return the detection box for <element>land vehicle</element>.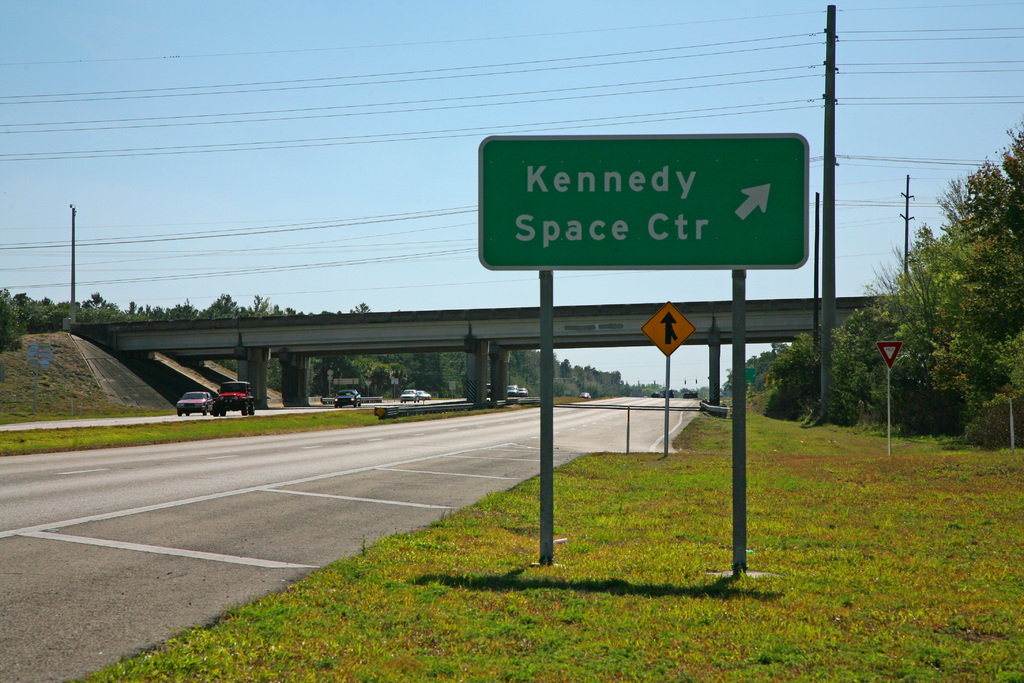
bbox=(175, 392, 213, 415).
